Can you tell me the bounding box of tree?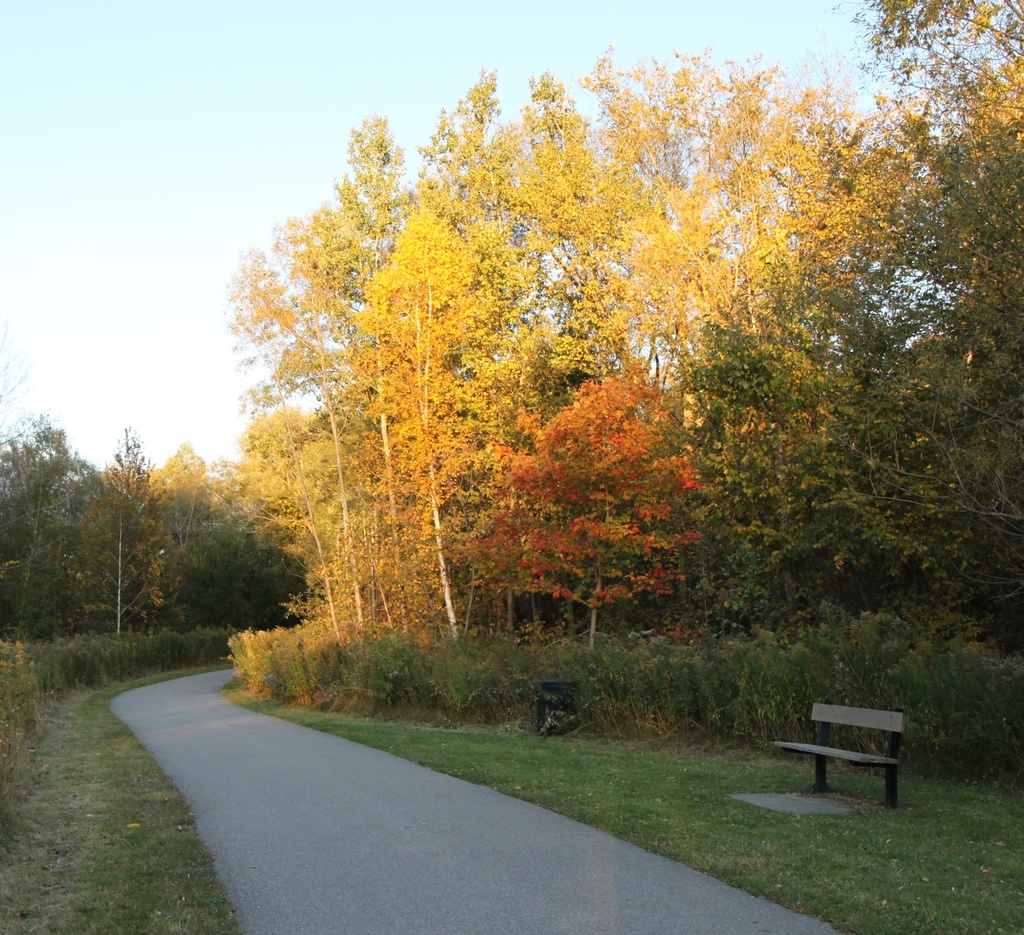
(left=214, top=399, right=356, bottom=655).
